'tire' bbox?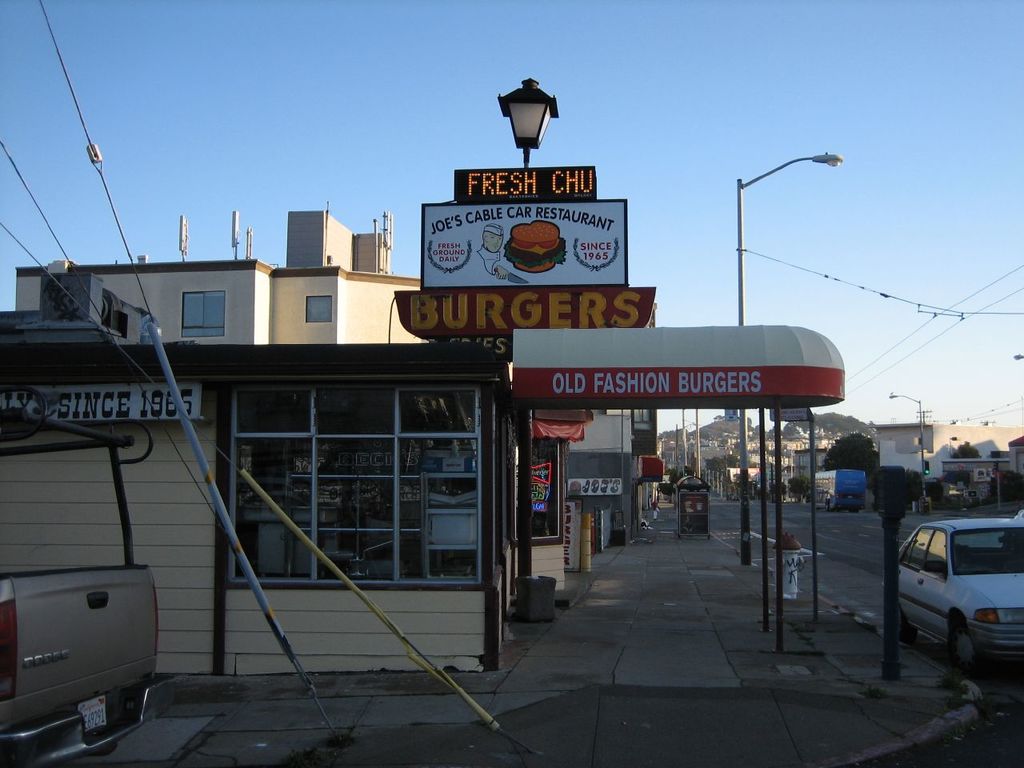
(948, 618, 986, 678)
